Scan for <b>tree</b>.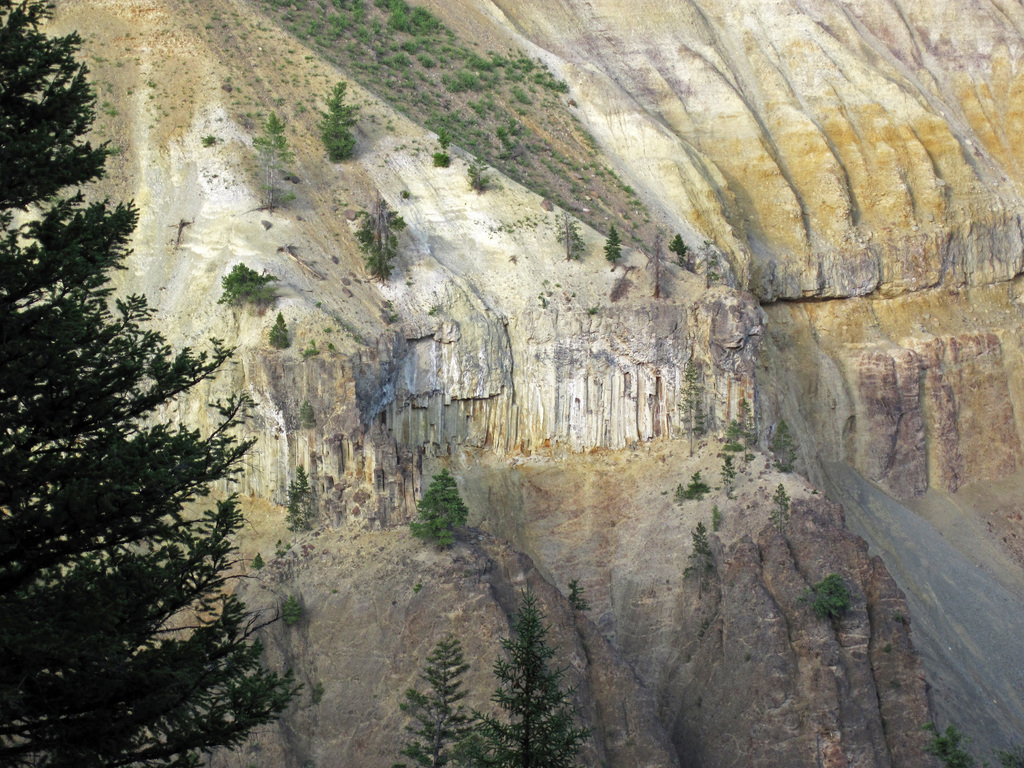
Scan result: detection(723, 455, 735, 490).
